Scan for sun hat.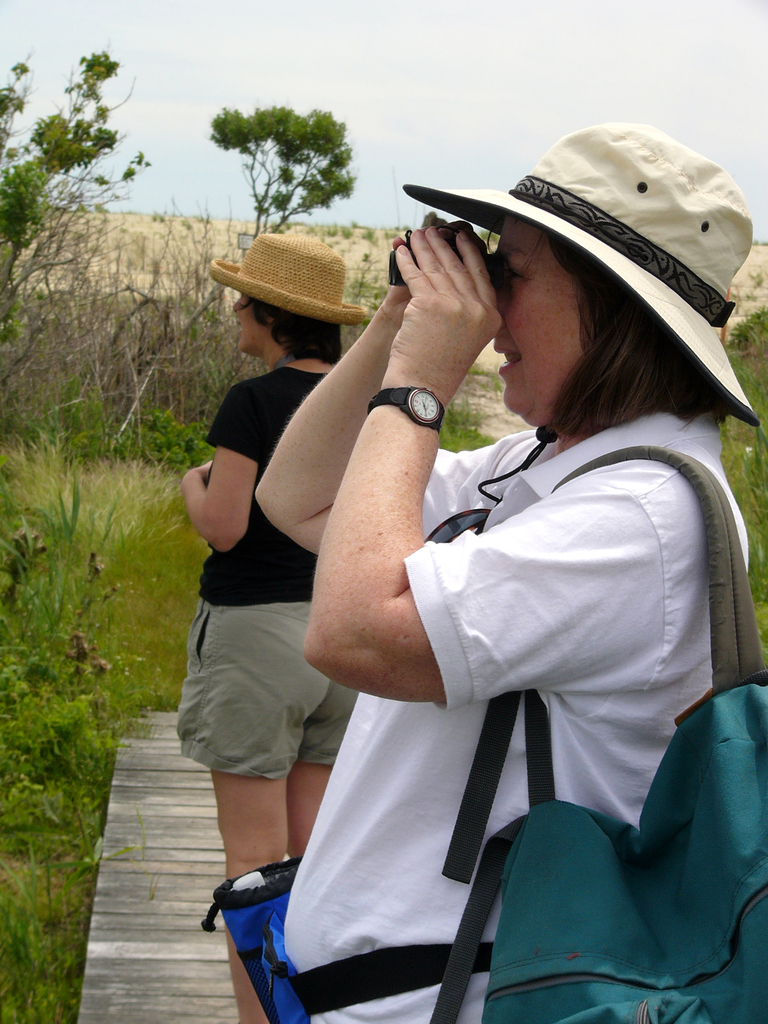
Scan result: (401, 116, 767, 436).
